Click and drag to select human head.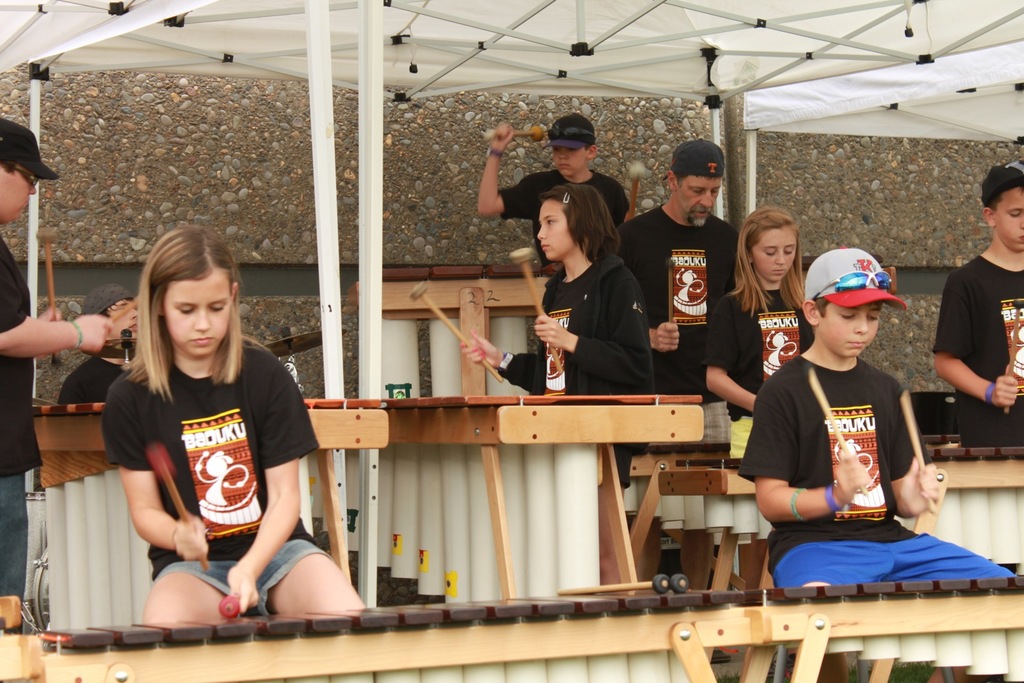
Selection: pyautogui.locateOnScreen(538, 184, 604, 262).
